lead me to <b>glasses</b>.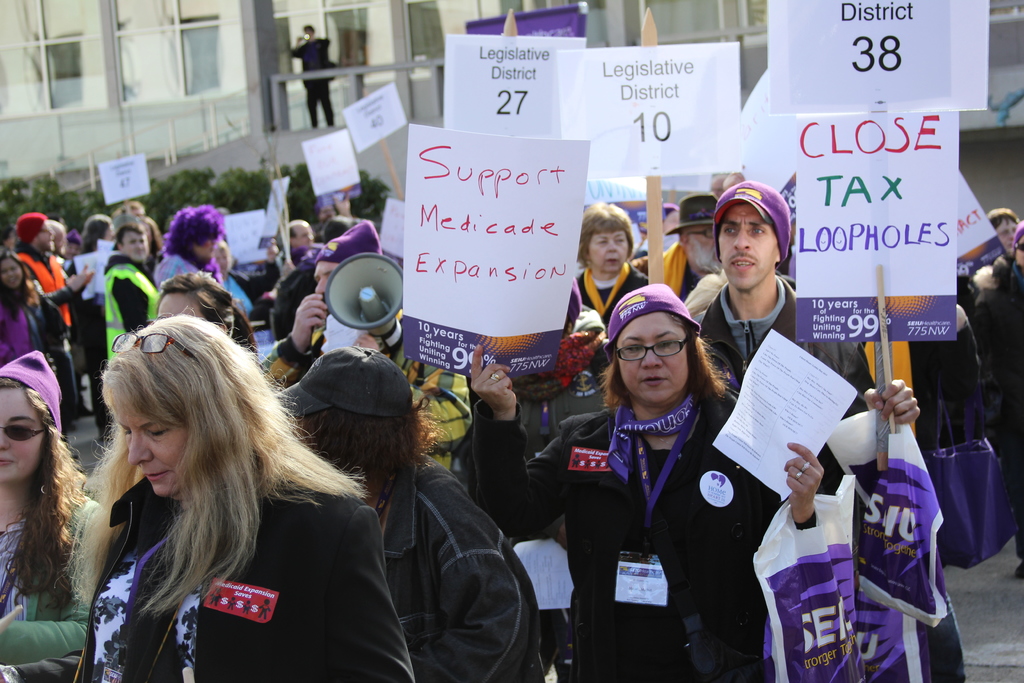
Lead to box(108, 331, 204, 366).
